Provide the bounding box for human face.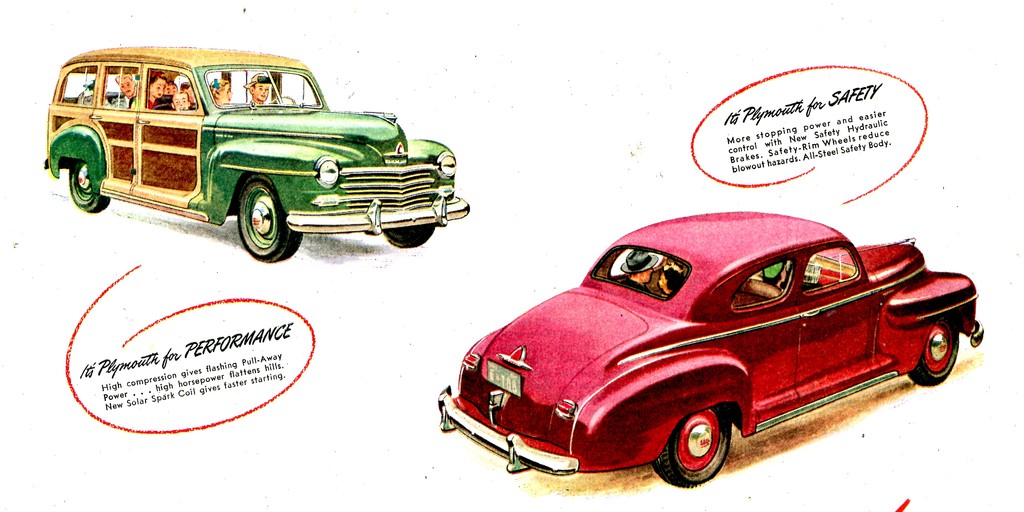
216/83/231/104.
